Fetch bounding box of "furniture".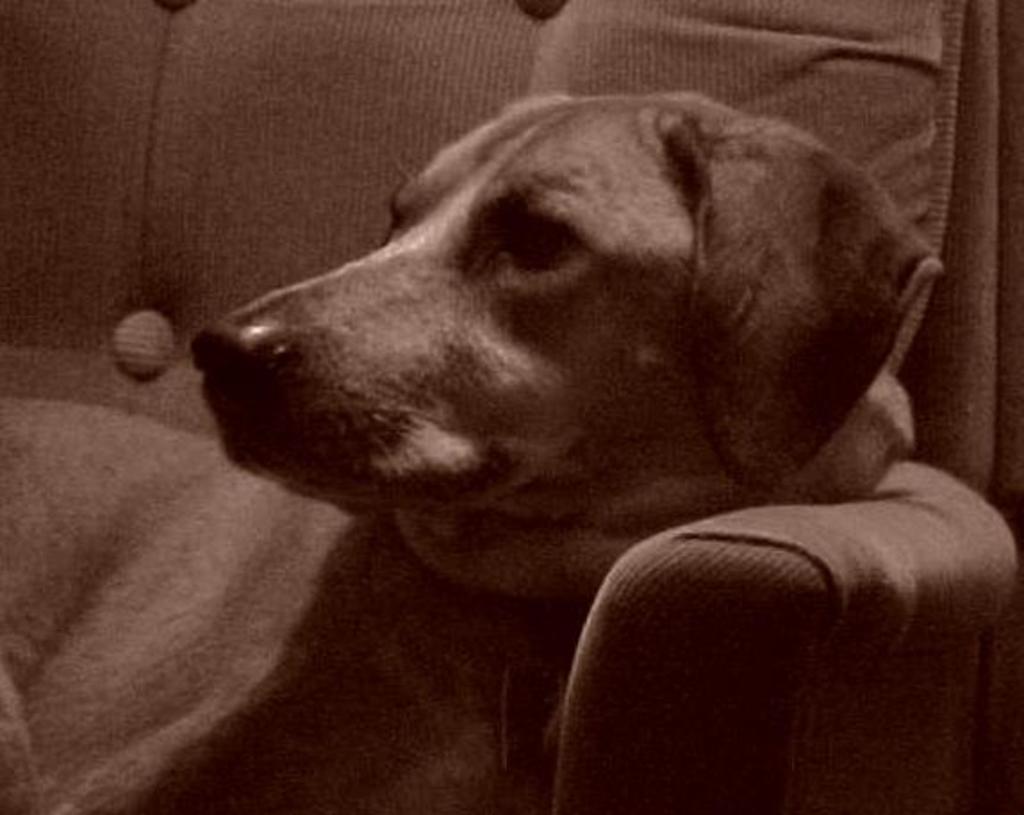
Bbox: <region>0, 0, 1022, 811</region>.
